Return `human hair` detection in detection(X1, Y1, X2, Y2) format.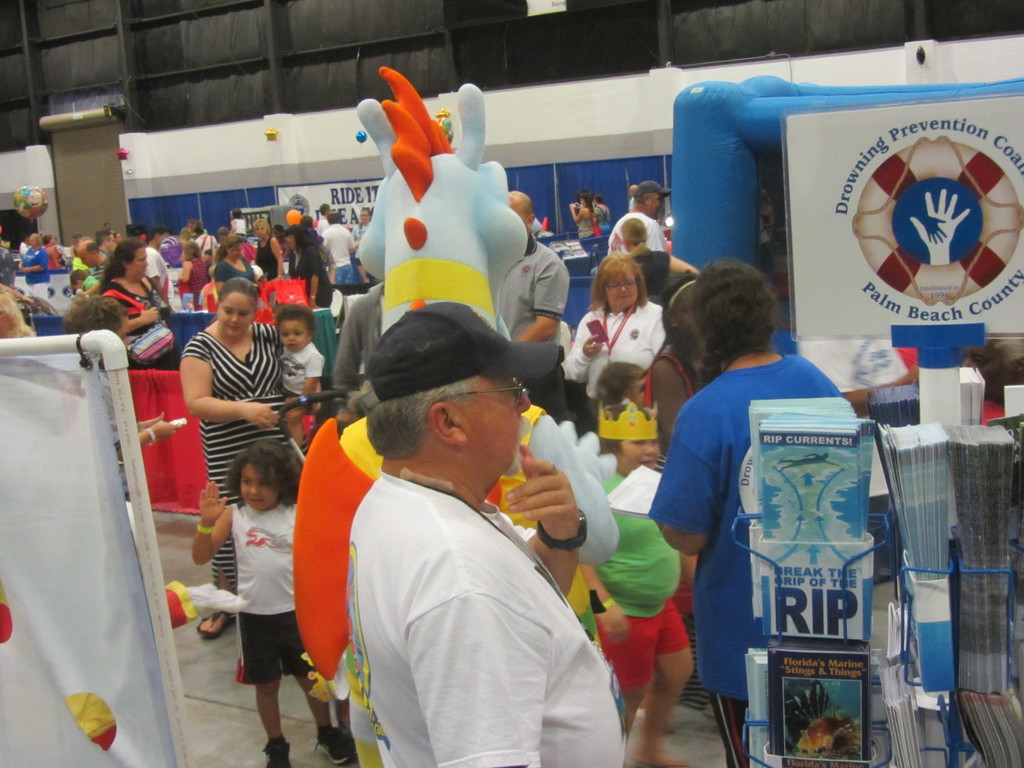
detection(251, 217, 271, 236).
